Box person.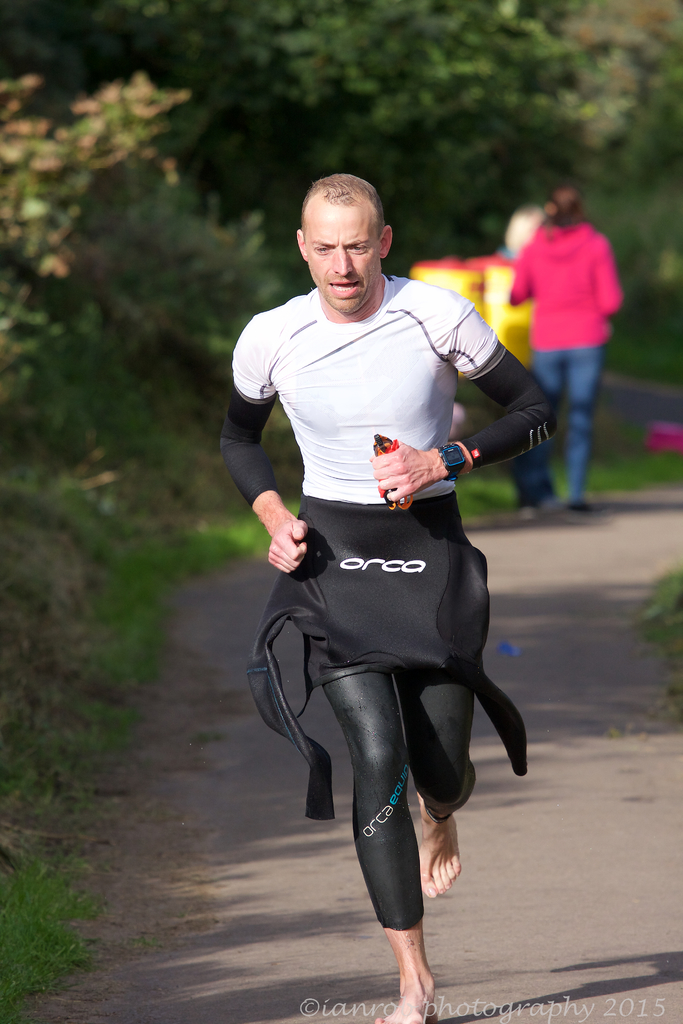
Rect(219, 176, 555, 1023).
